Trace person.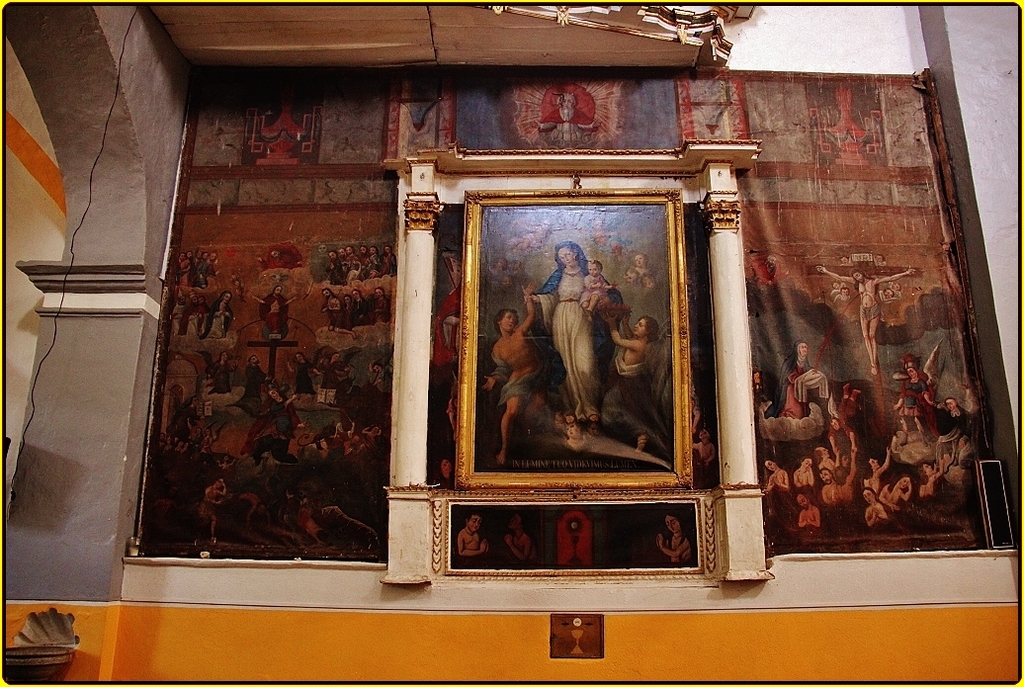
Traced to [left=320, top=285, right=341, bottom=330].
